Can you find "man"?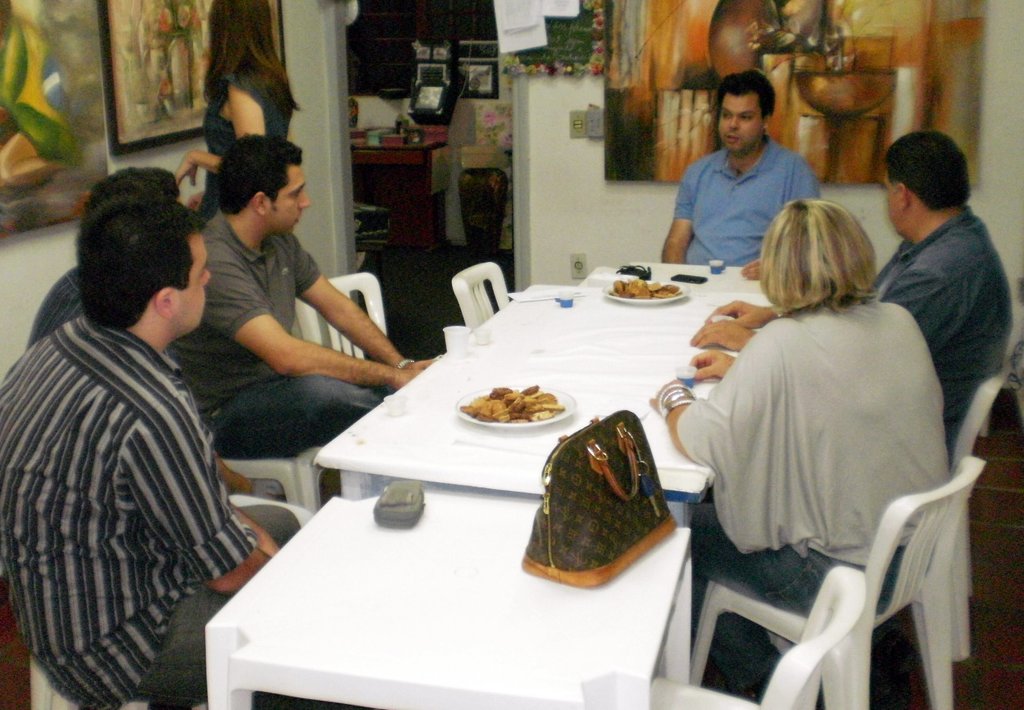
Yes, bounding box: locate(661, 67, 852, 281).
